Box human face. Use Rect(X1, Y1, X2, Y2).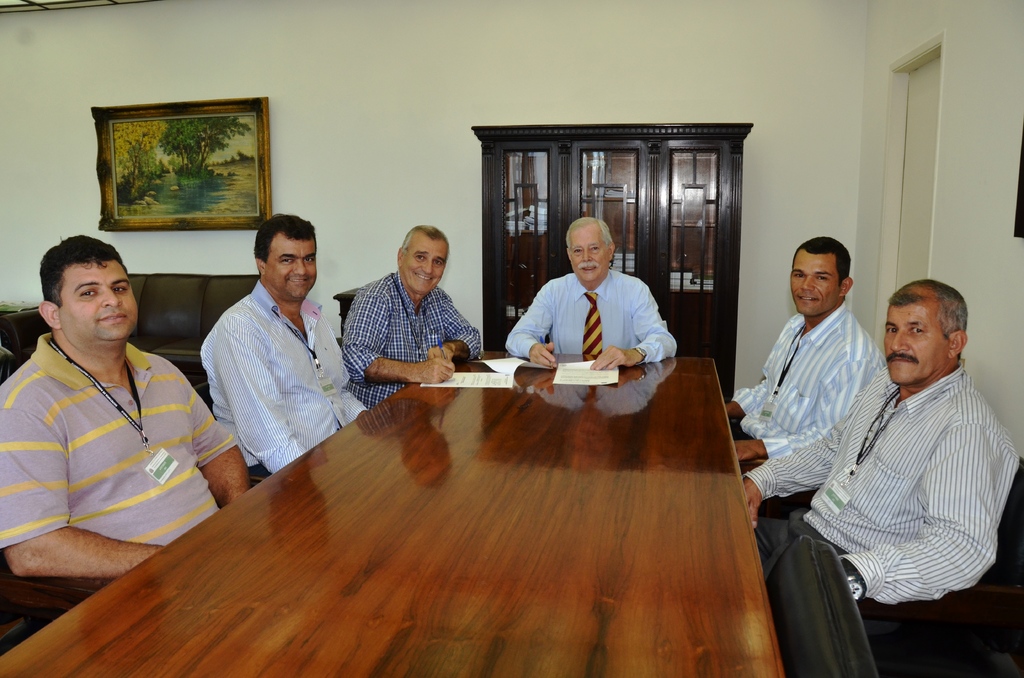
Rect(58, 261, 138, 333).
